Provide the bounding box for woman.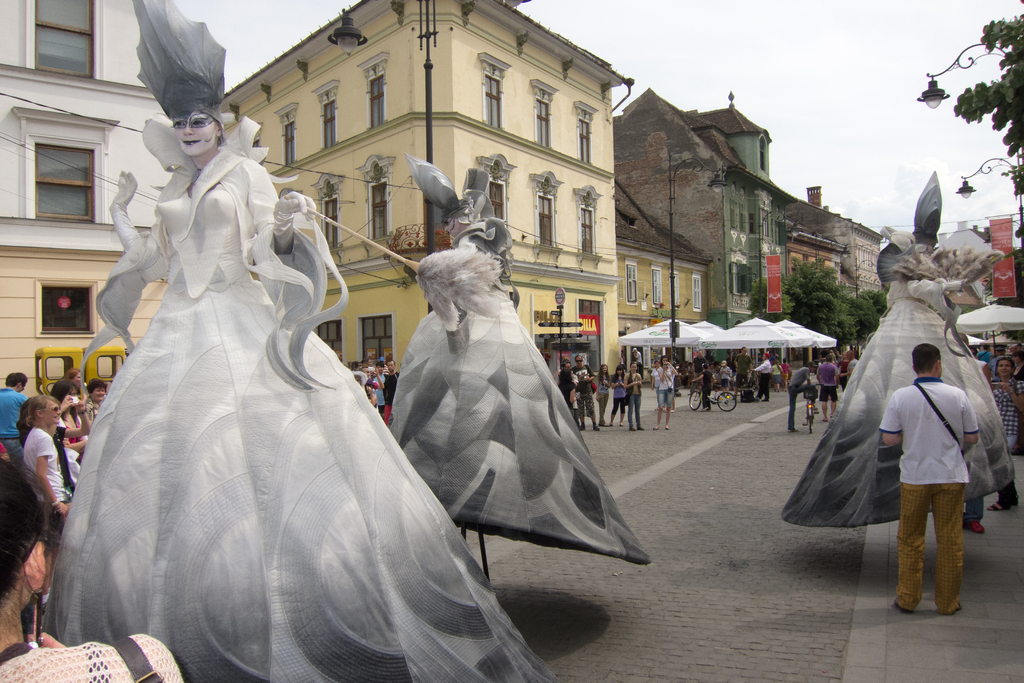
<region>986, 354, 1023, 510</region>.
